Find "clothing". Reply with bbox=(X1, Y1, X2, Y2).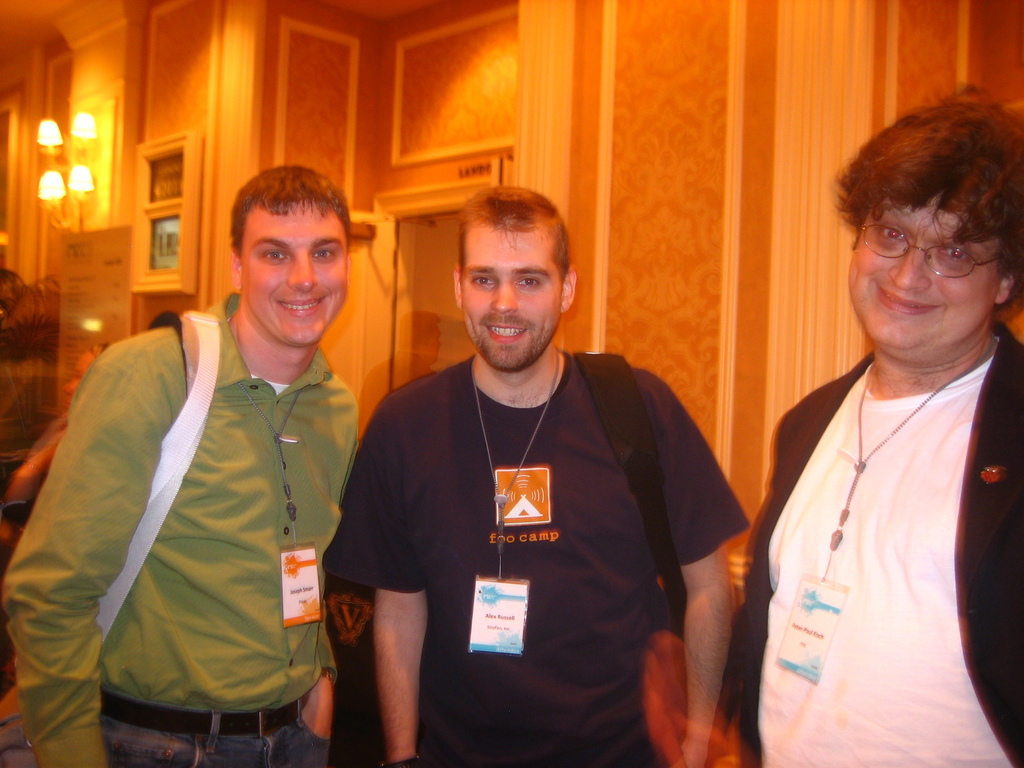
bbox=(746, 248, 1002, 760).
